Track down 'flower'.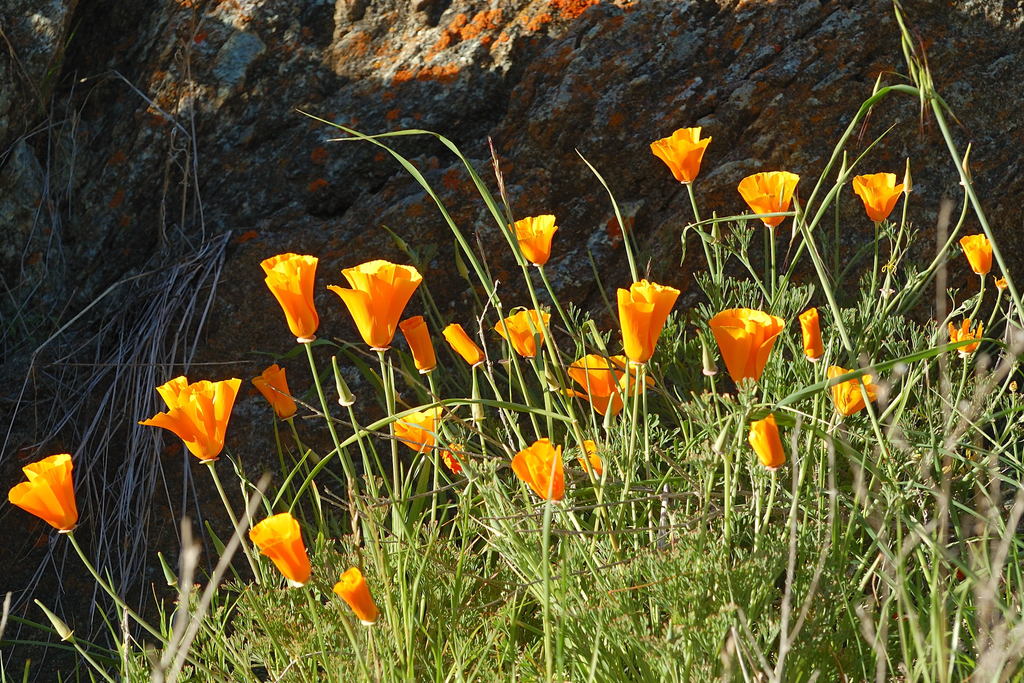
Tracked to <region>507, 435, 567, 507</region>.
